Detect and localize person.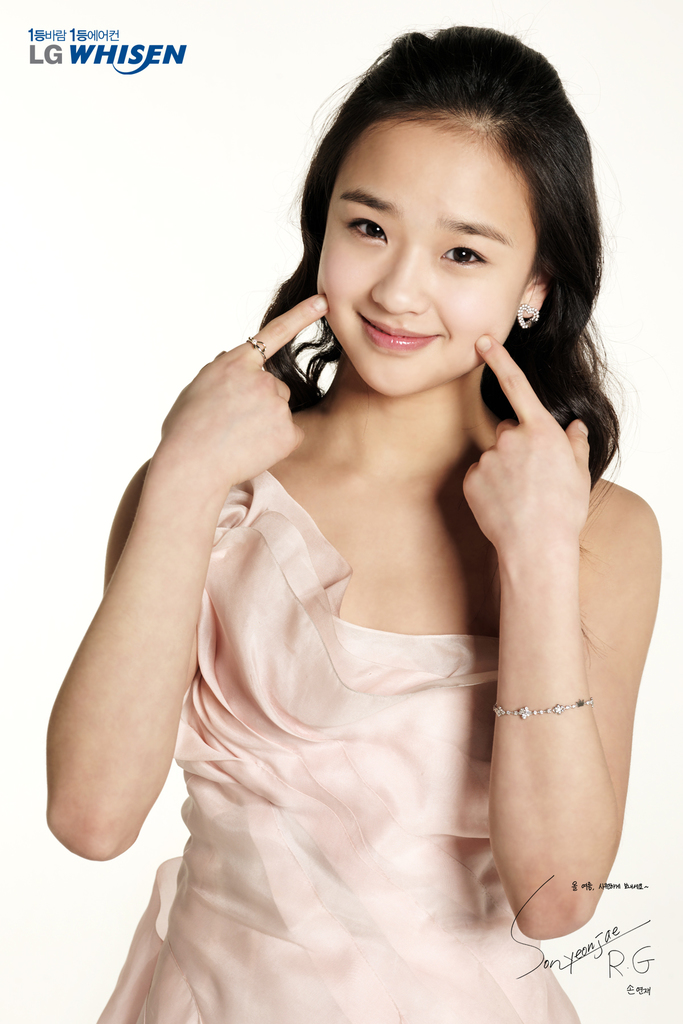
Localized at BBox(75, 75, 660, 965).
